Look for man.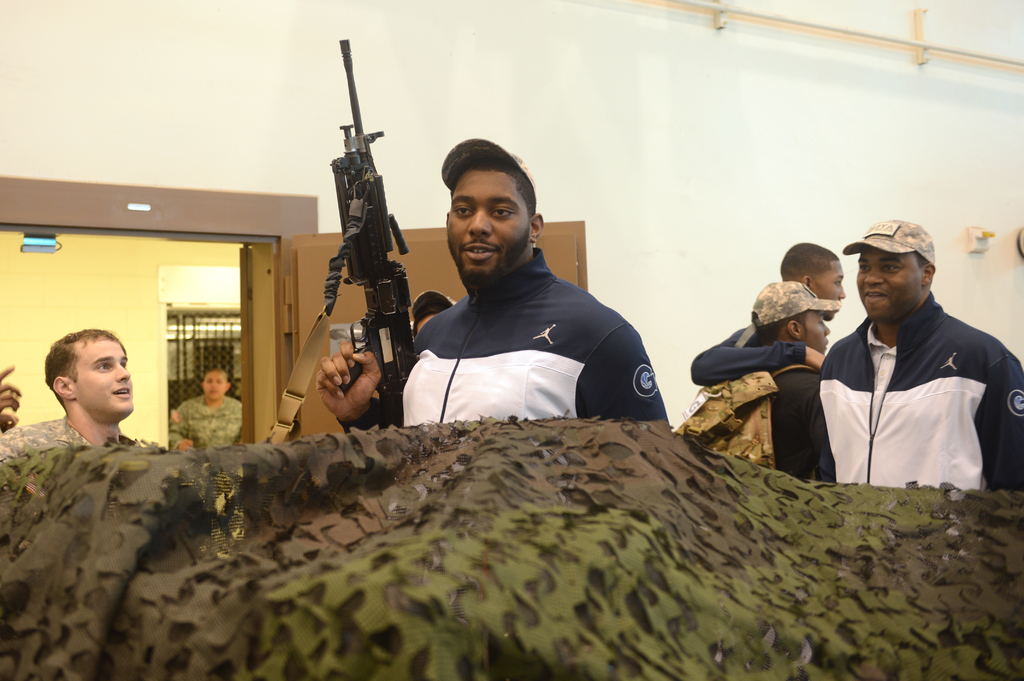
Found: 393/146/666/442.
